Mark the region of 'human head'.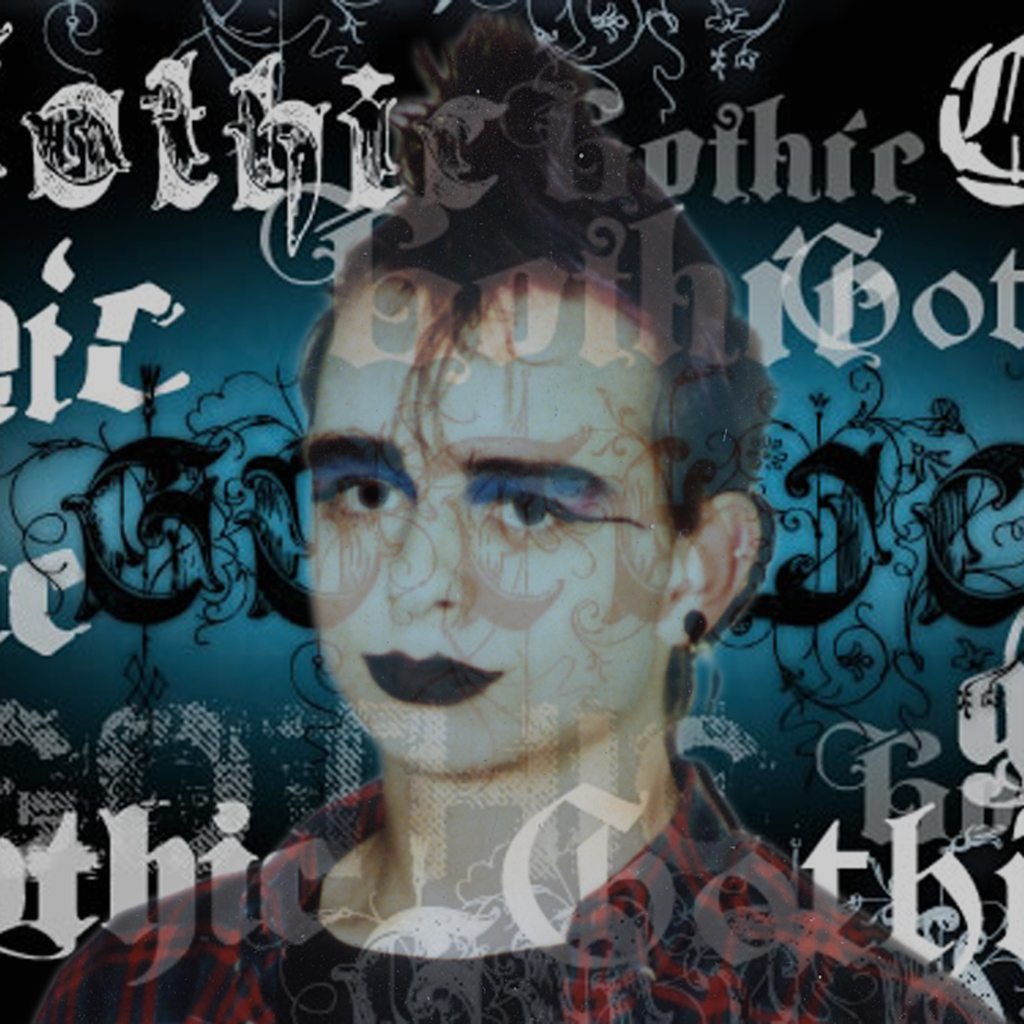
Region: select_region(280, 161, 749, 794).
